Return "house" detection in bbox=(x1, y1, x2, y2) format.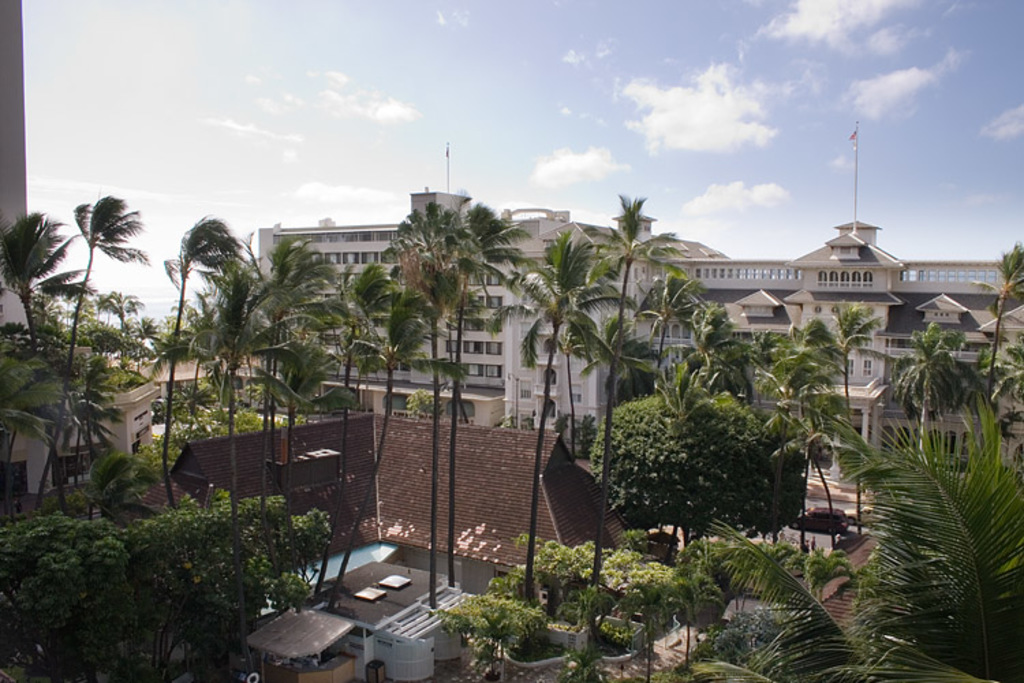
bbox=(172, 410, 616, 602).
